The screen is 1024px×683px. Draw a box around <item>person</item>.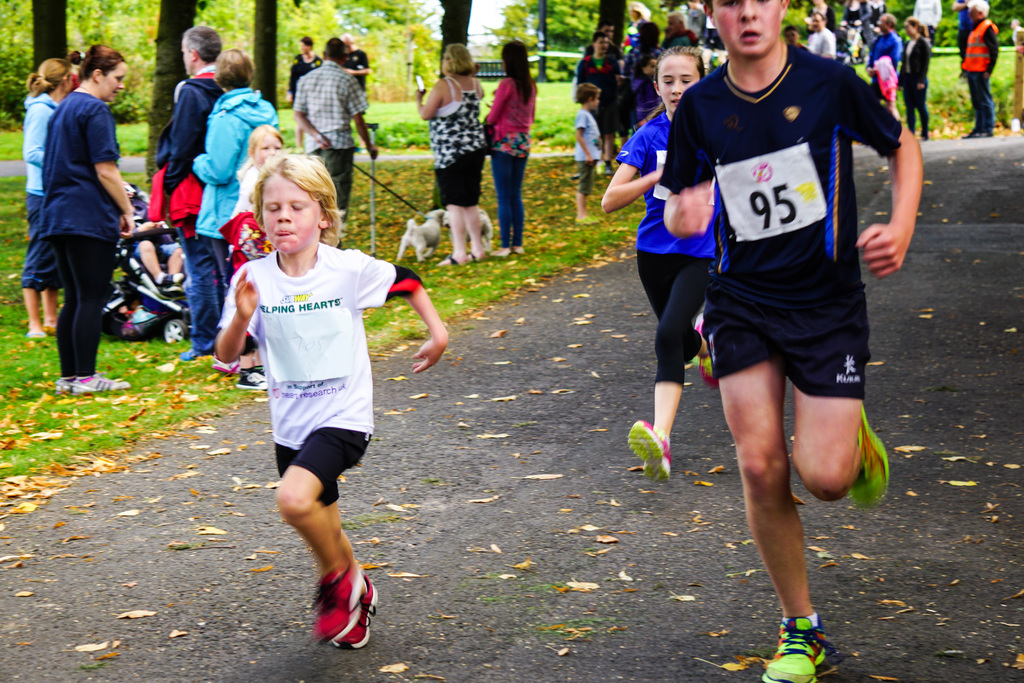
crop(211, 153, 448, 654).
